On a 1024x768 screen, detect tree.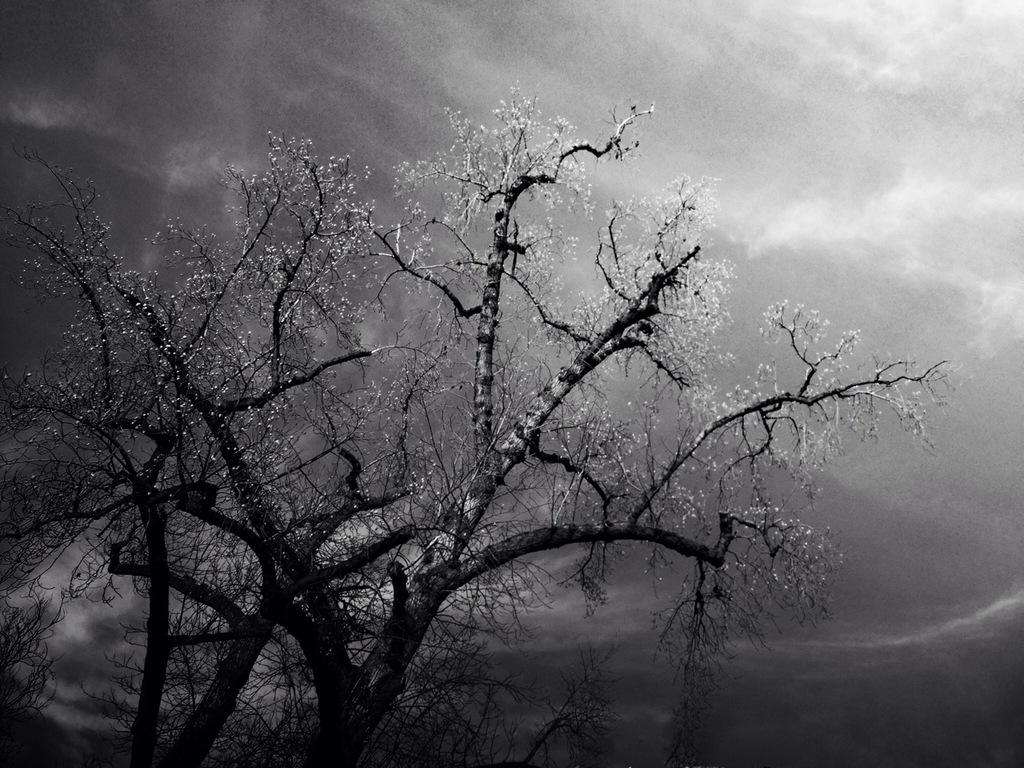
bbox=(8, 53, 922, 764).
